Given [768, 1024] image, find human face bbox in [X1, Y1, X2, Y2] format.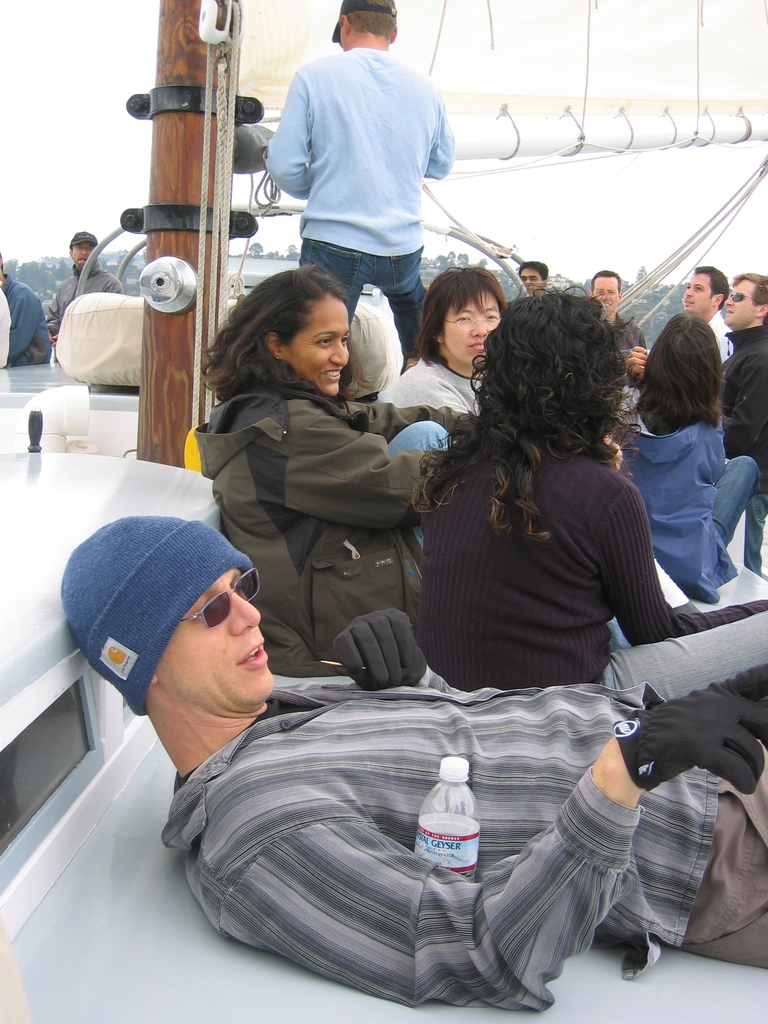
[161, 560, 276, 705].
